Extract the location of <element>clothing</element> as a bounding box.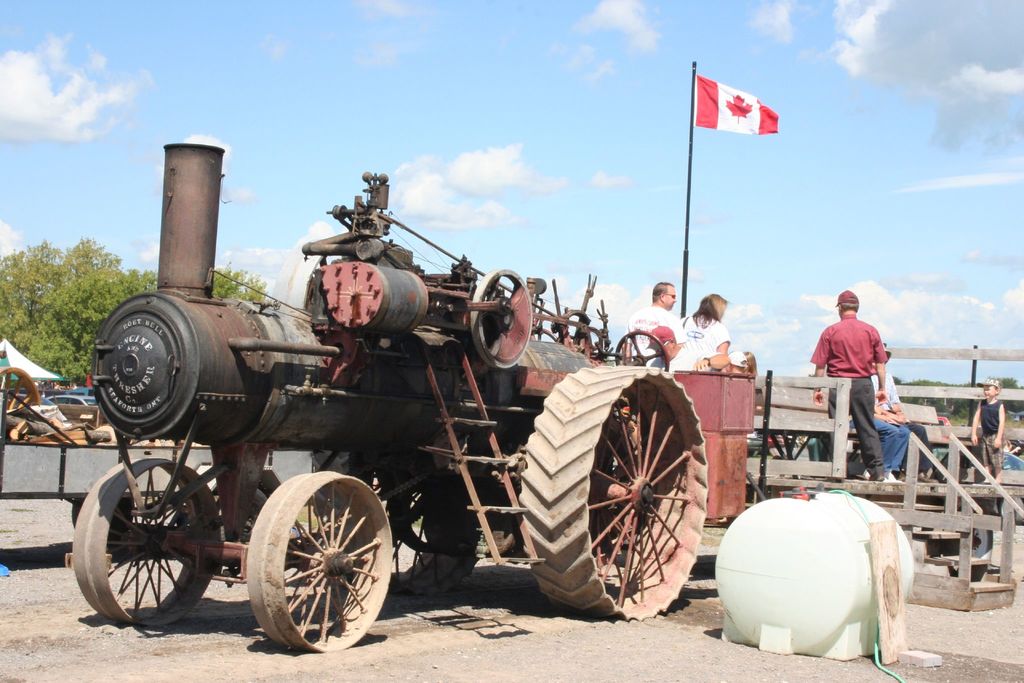
bbox(622, 303, 684, 363).
